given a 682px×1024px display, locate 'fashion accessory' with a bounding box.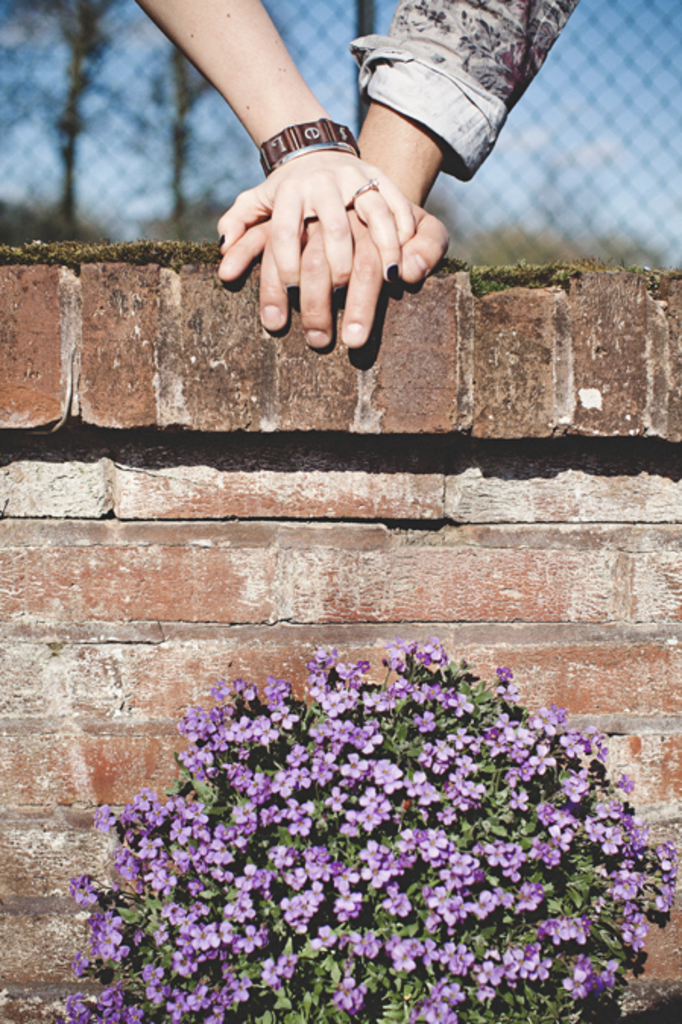
Located: rect(355, 176, 380, 196).
